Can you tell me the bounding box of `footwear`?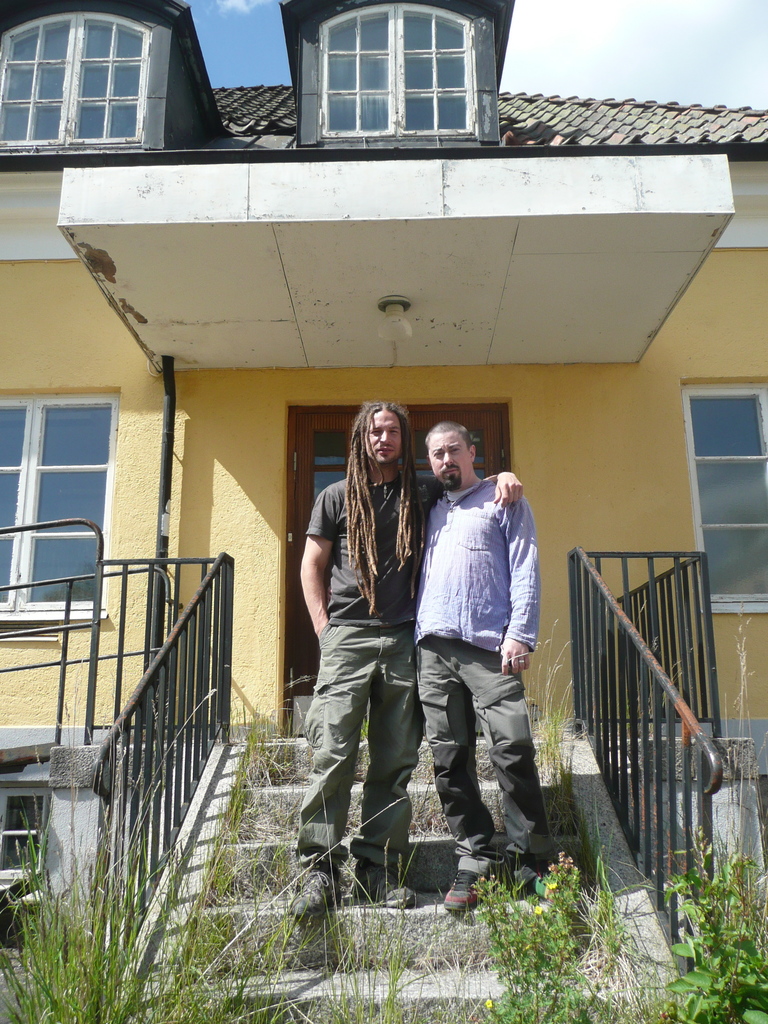
detection(350, 861, 411, 911).
